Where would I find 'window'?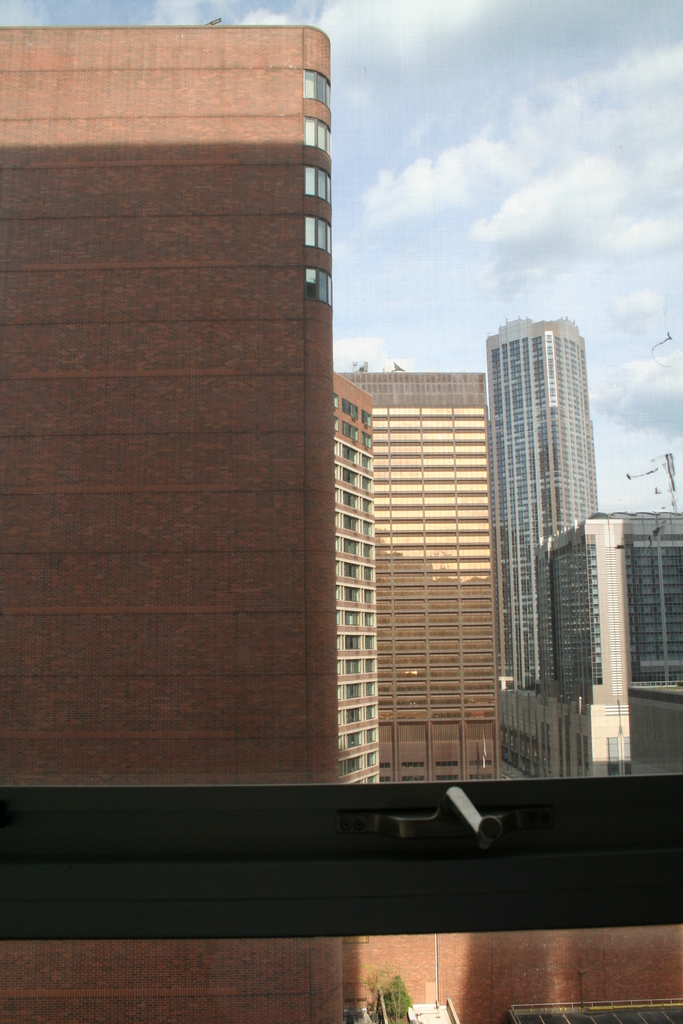
At locate(356, 756, 366, 774).
